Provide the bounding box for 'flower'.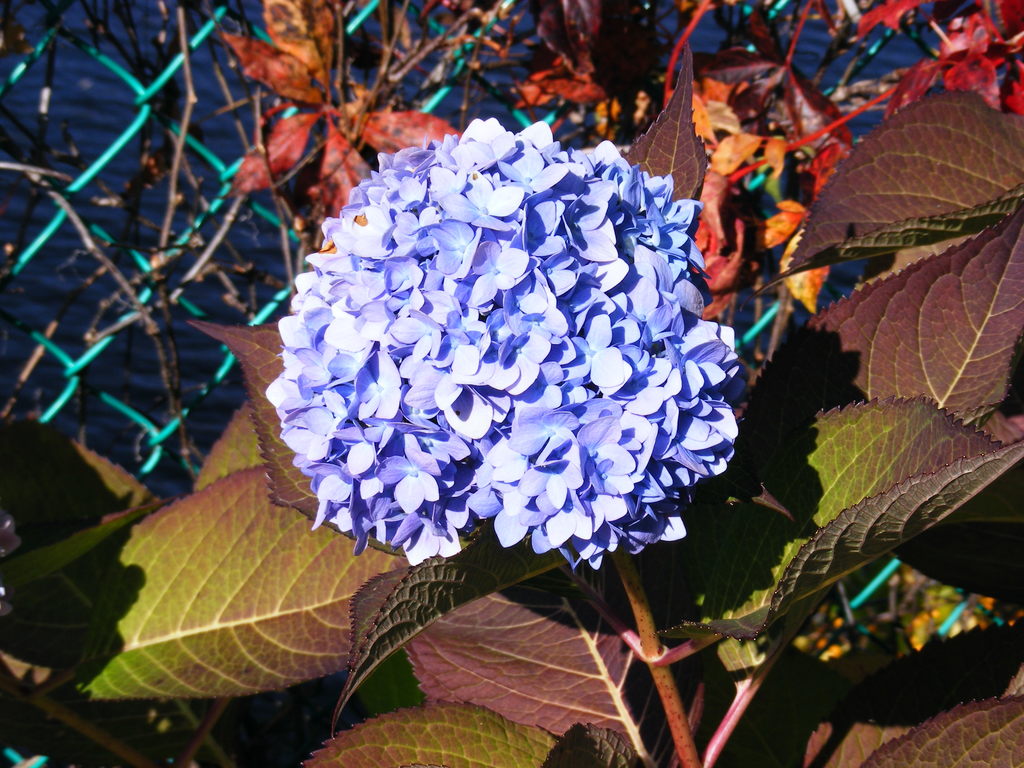
locate(263, 115, 742, 572).
